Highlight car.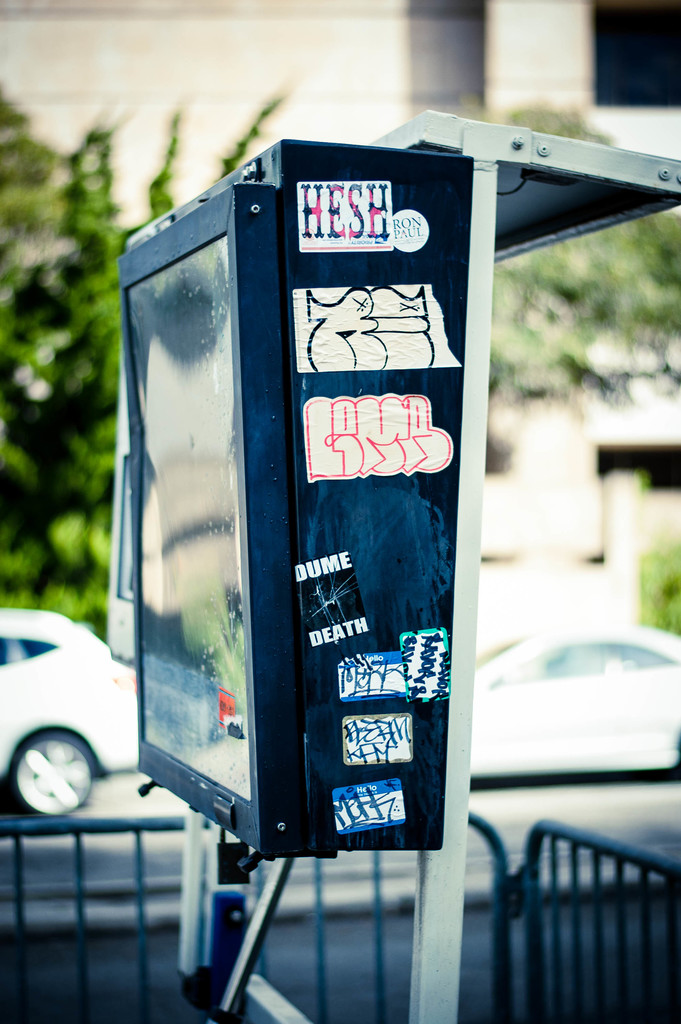
Highlighted region: bbox=[465, 626, 680, 769].
